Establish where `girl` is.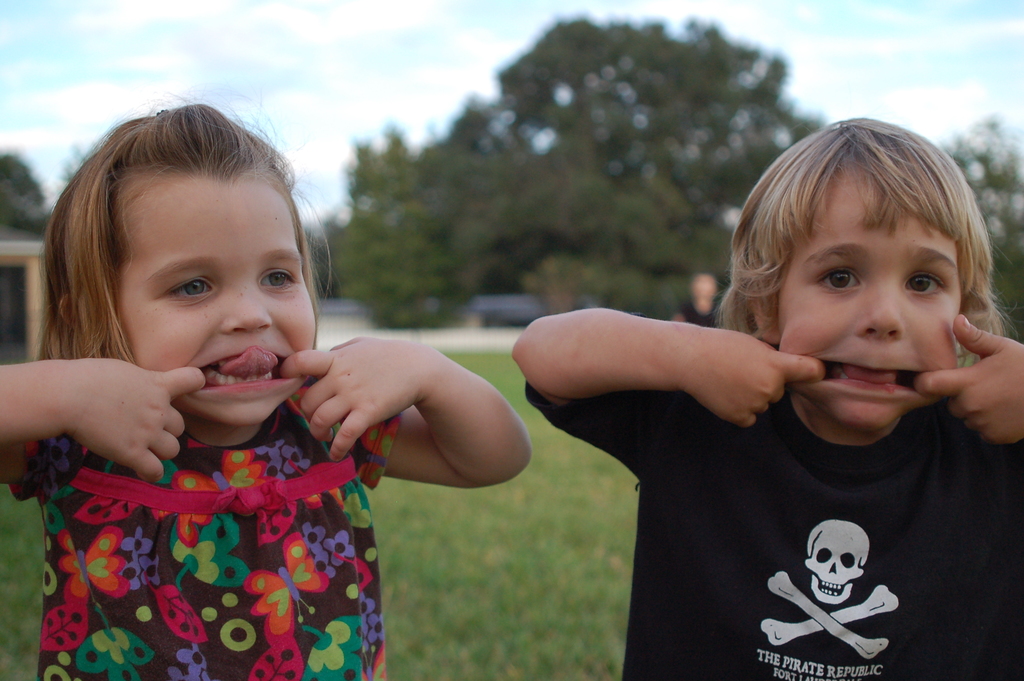
Established at l=0, t=80, r=532, b=679.
